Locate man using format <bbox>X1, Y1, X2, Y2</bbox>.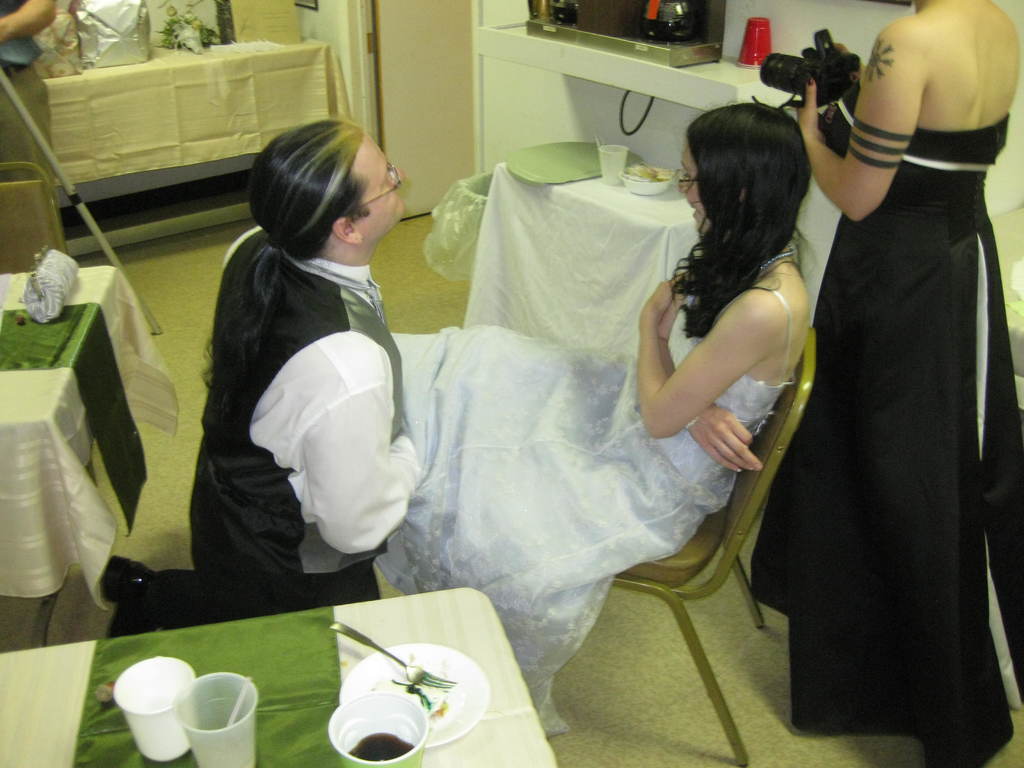
<bbox>755, 0, 1023, 766</bbox>.
